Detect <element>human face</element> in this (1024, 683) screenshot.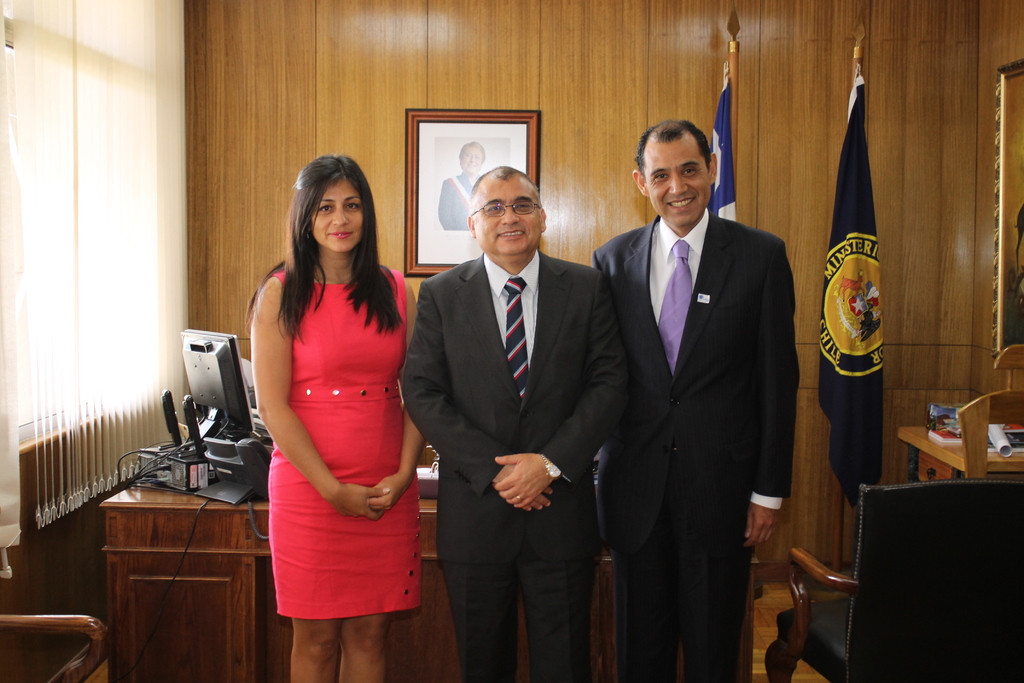
Detection: (x1=314, y1=184, x2=360, y2=258).
